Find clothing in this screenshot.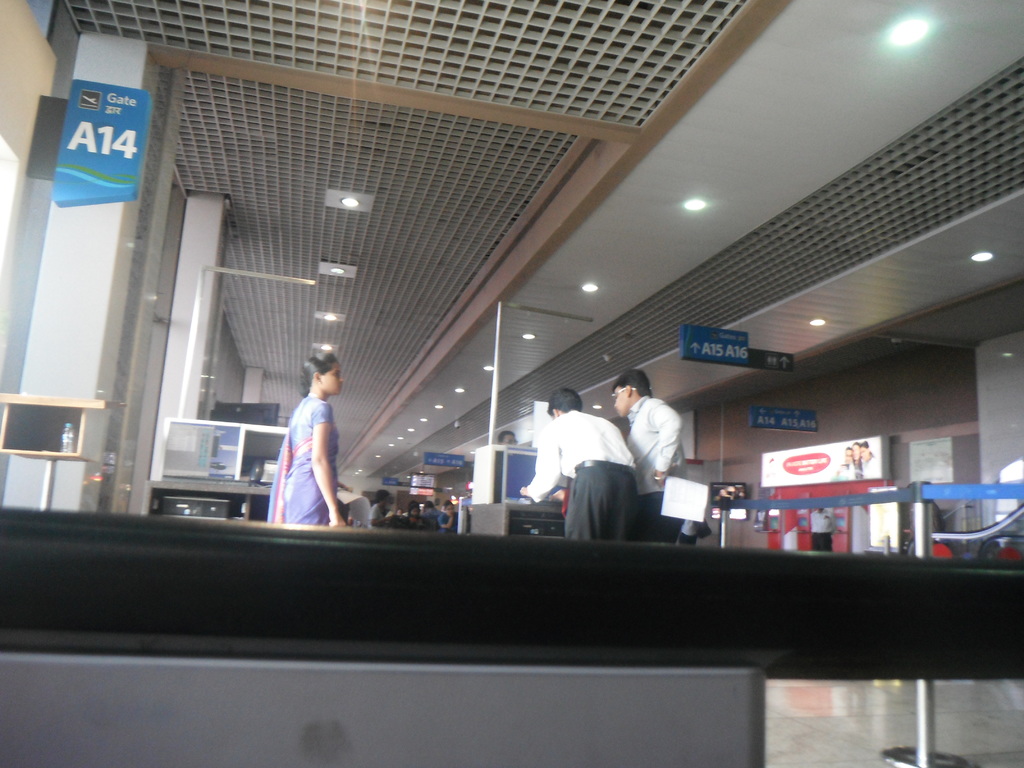
The bounding box for clothing is detection(255, 393, 342, 524).
